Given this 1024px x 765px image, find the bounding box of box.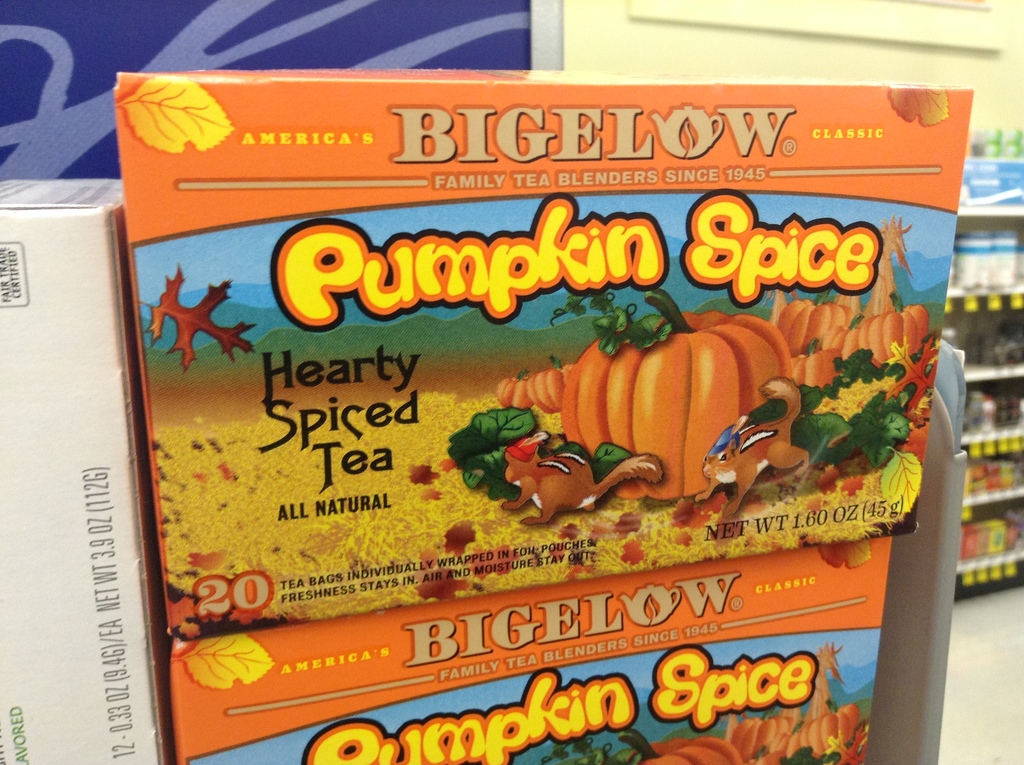
bbox=[0, 171, 167, 764].
